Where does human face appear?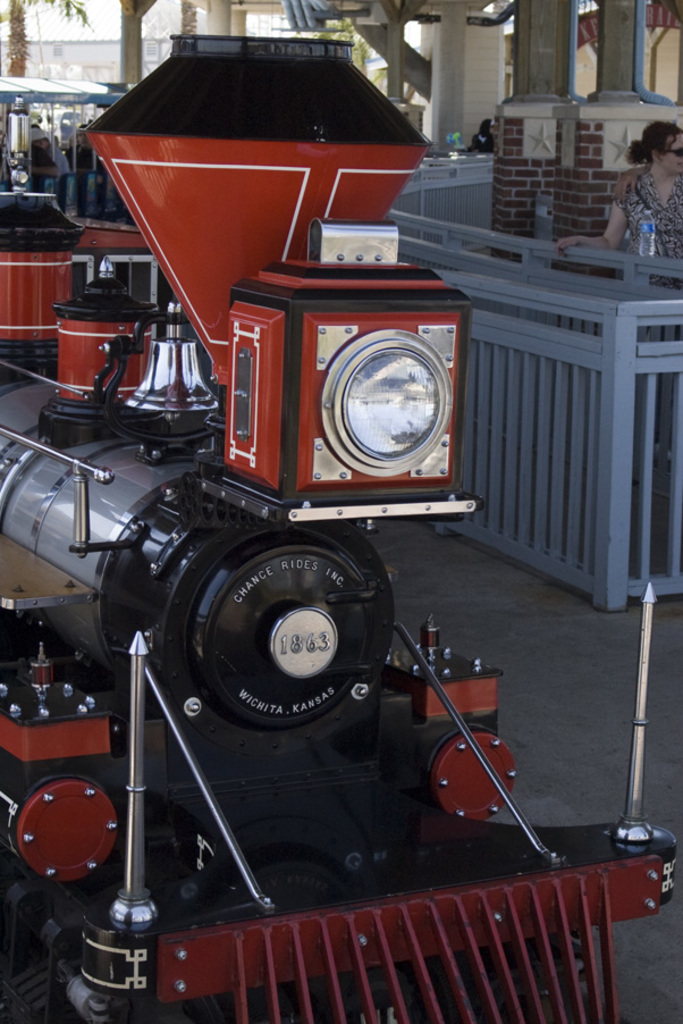
Appears at {"x1": 663, "y1": 133, "x2": 681, "y2": 170}.
